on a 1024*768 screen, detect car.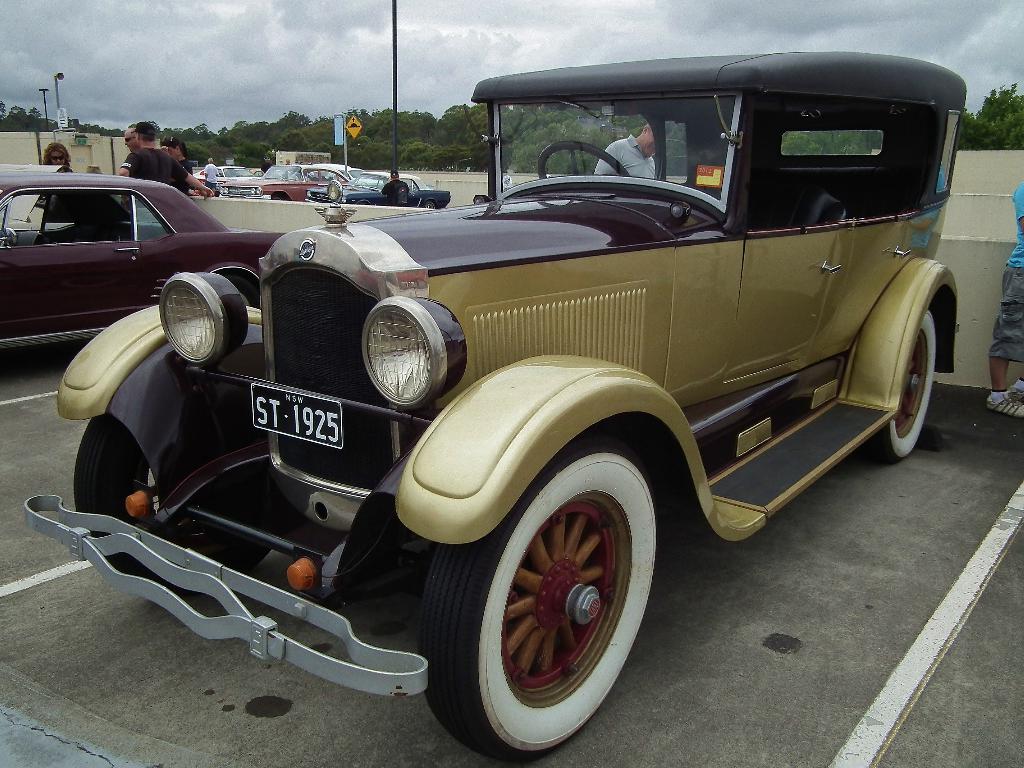
{"x1": 0, "y1": 165, "x2": 292, "y2": 349}.
